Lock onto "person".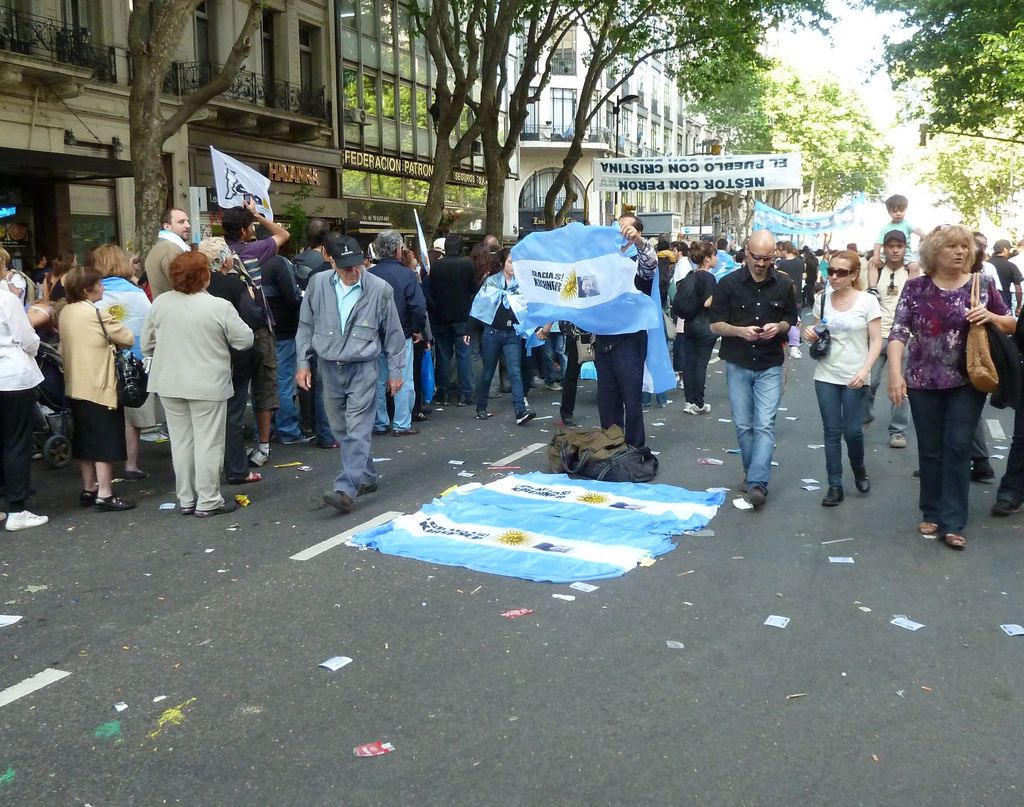
Locked: (x1=713, y1=236, x2=735, y2=283).
